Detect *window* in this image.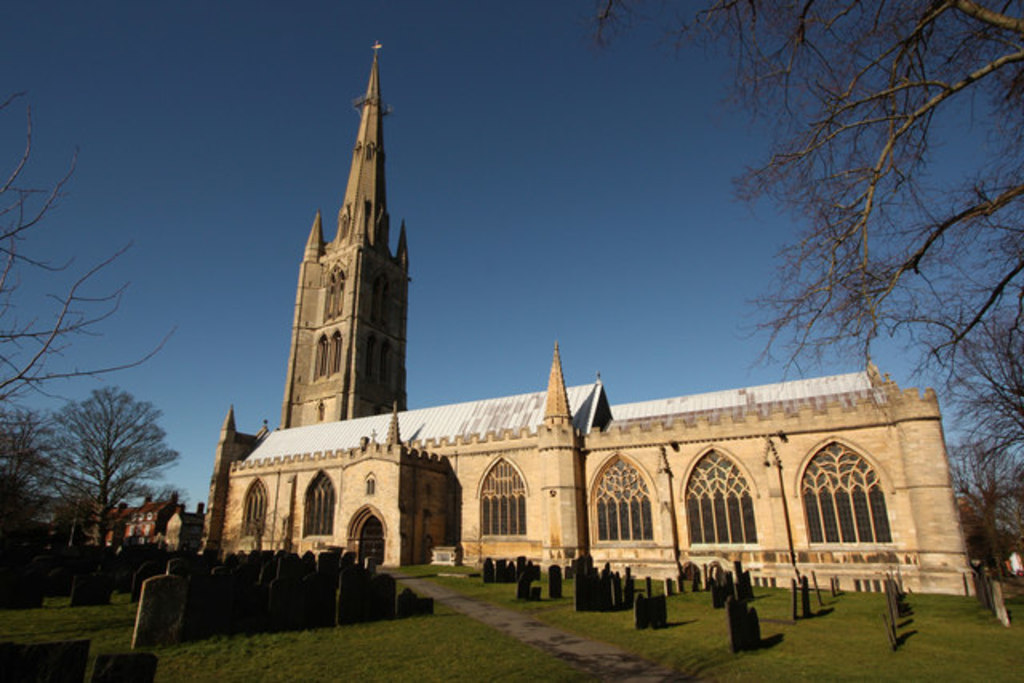
Detection: <bbox>302, 478, 334, 545</bbox>.
